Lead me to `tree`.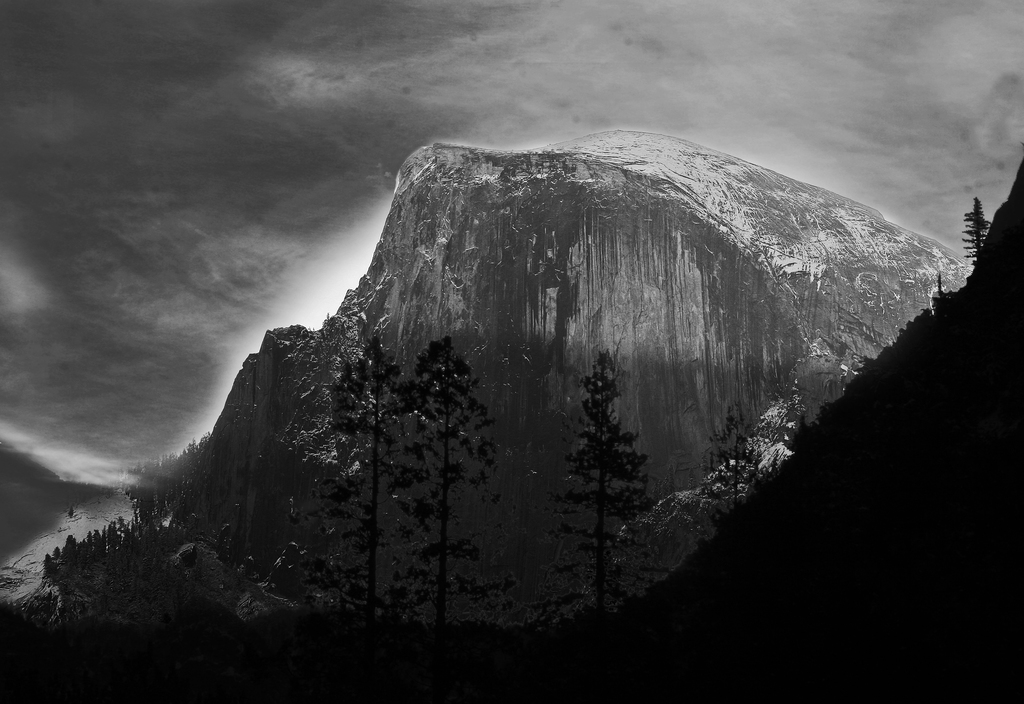
Lead to (698,411,763,540).
